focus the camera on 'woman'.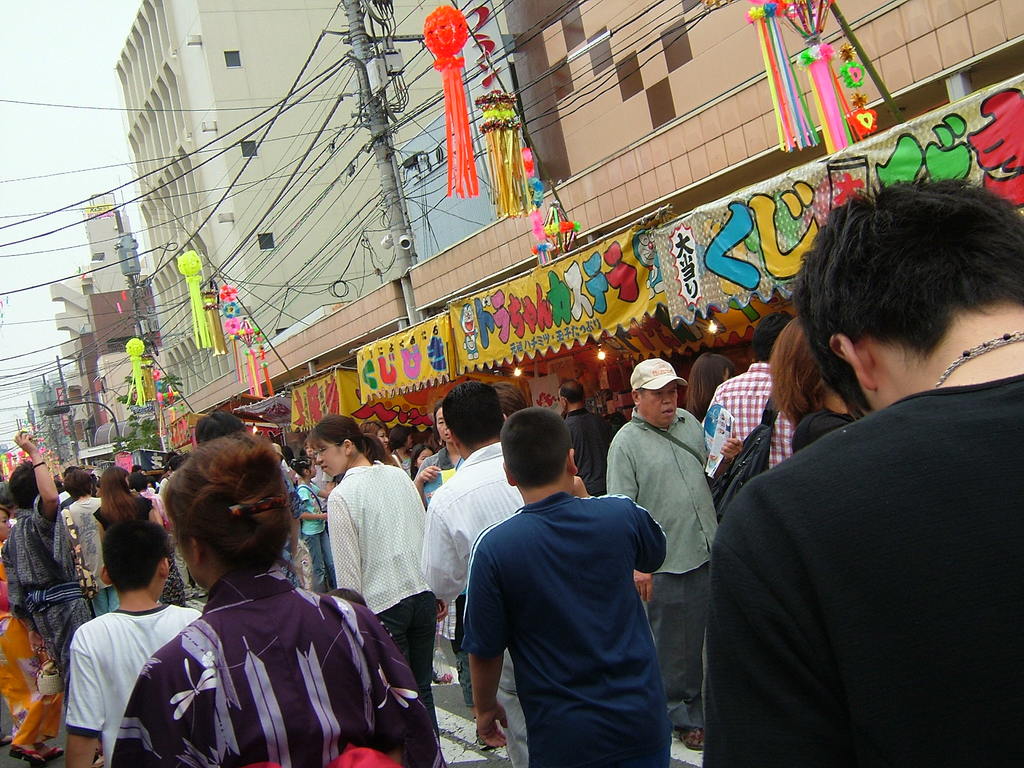
Focus region: (left=111, top=408, right=369, bottom=767).
